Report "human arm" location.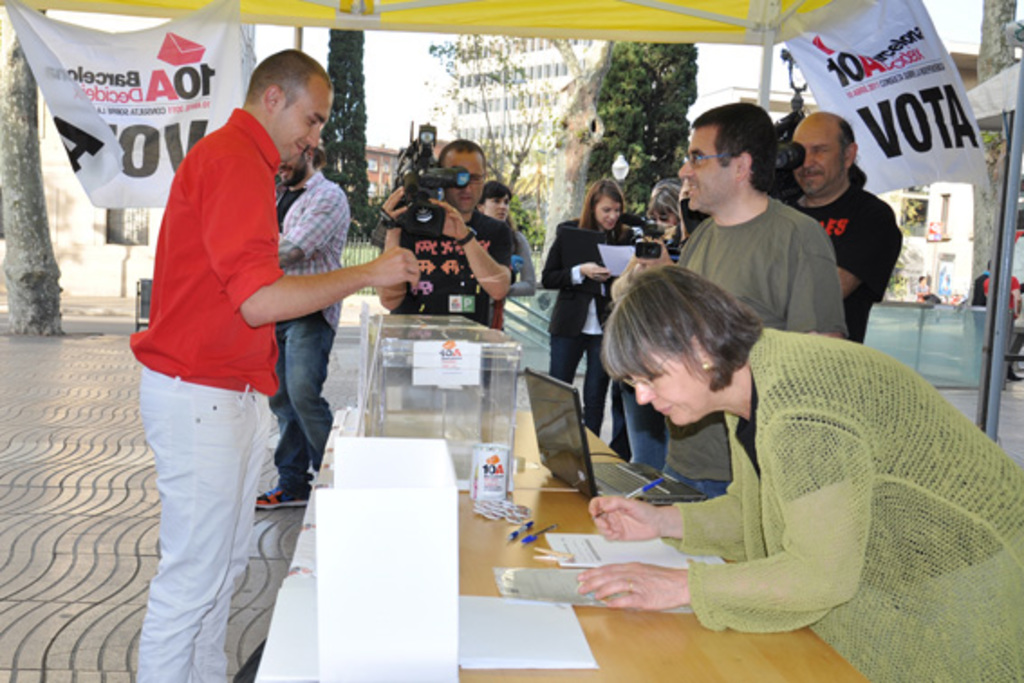
Report: {"x1": 428, "y1": 195, "x2": 517, "y2": 300}.
